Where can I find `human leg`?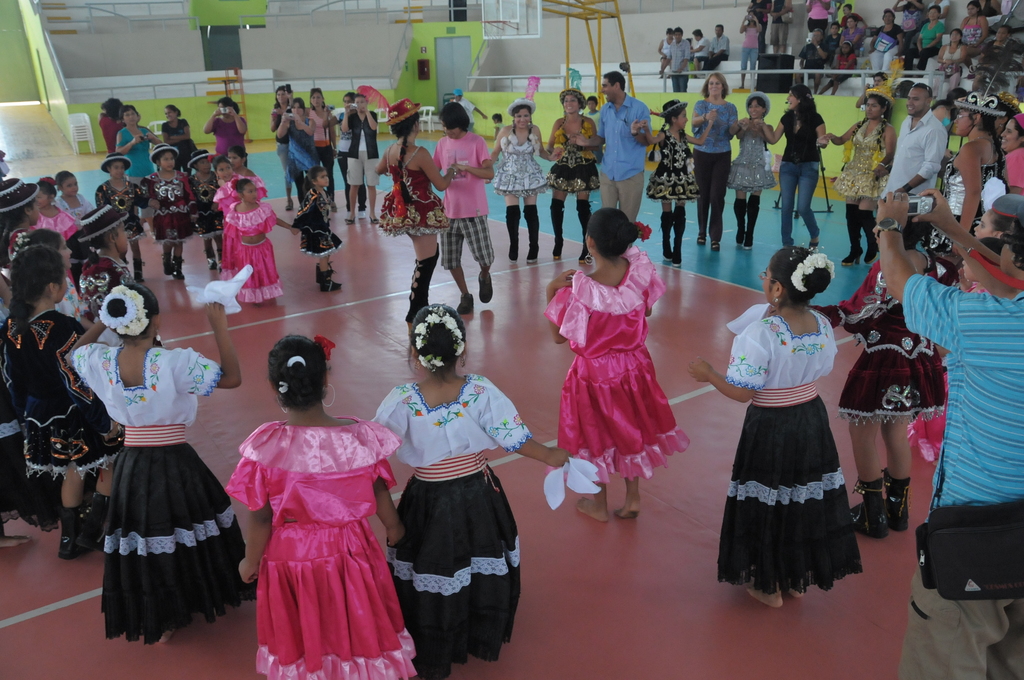
You can find it at 342, 164, 360, 228.
